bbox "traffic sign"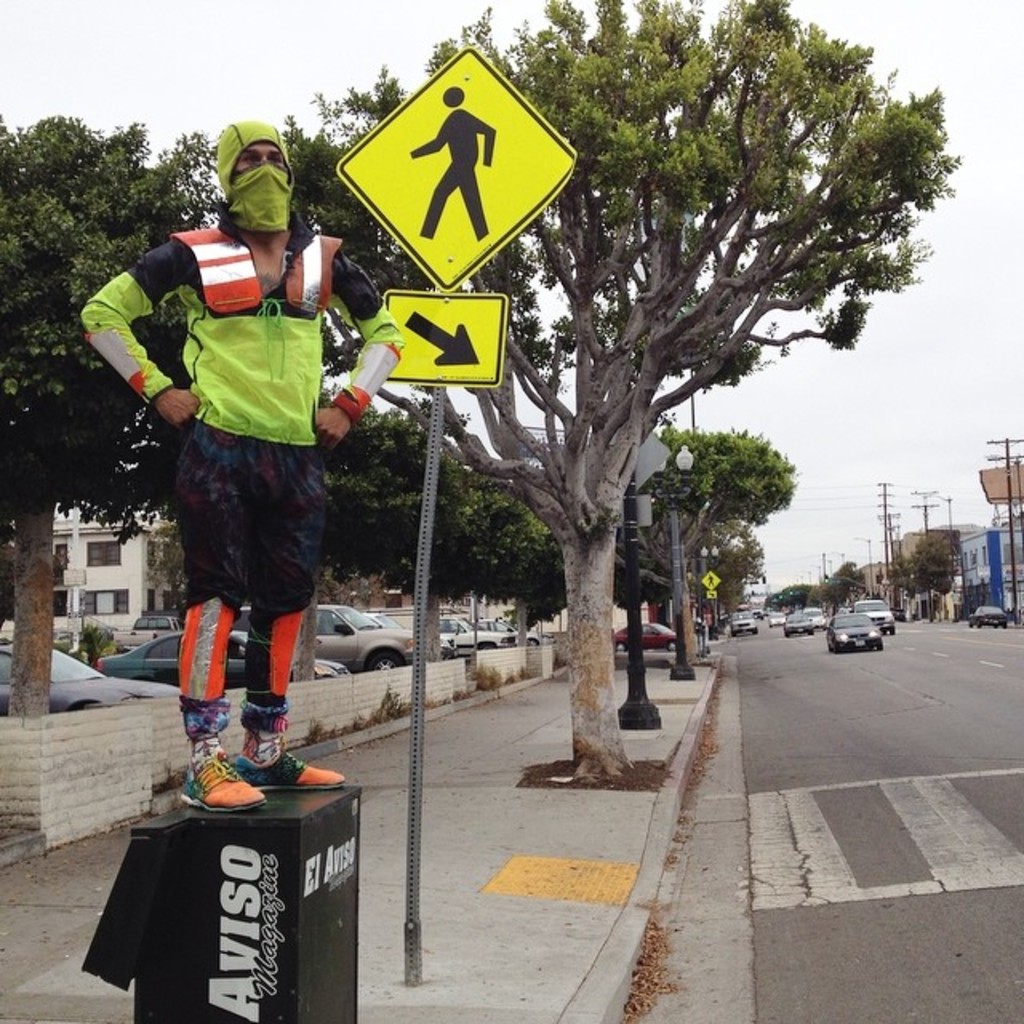
bbox(336, 43, 574, 294)
